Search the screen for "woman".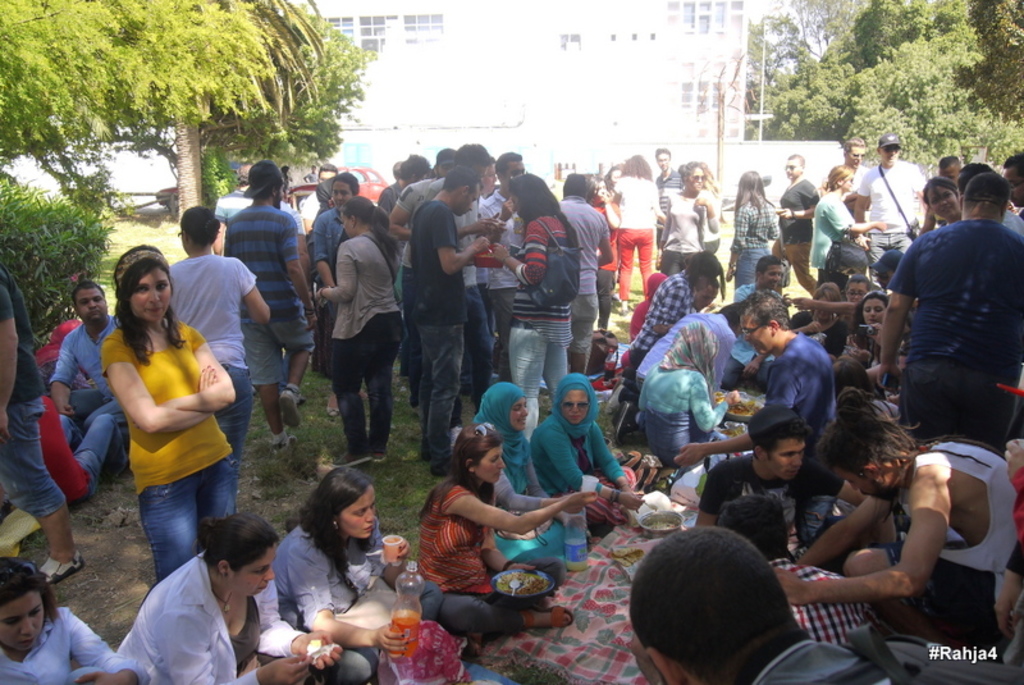
Found at bbox(497, 172, 580, 424).
